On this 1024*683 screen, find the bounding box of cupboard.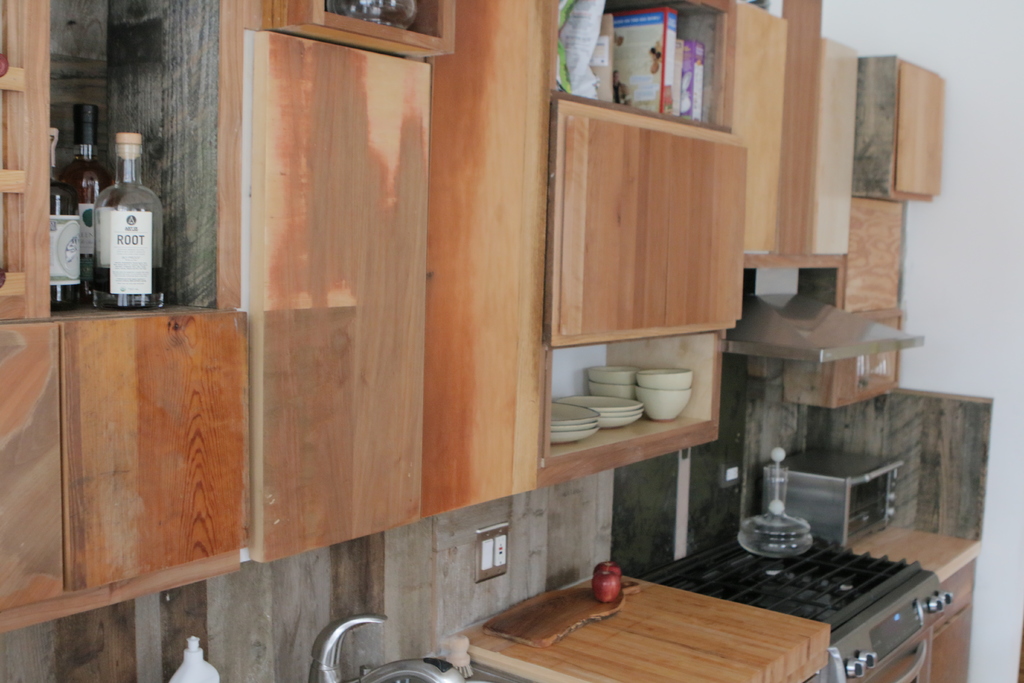
Bounding box: (0, 0, 552, 637).
